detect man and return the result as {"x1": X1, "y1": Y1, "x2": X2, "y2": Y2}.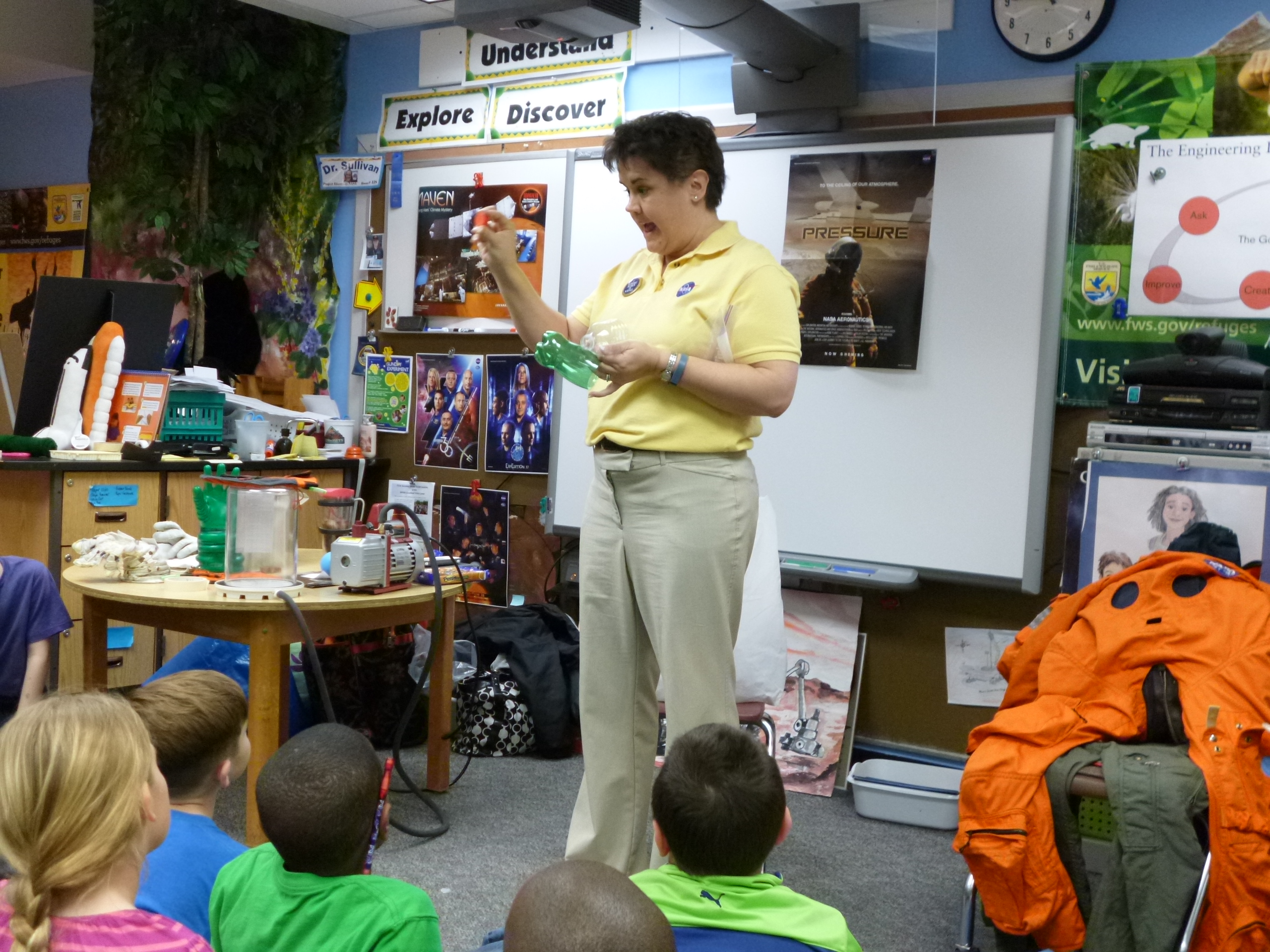
{"x1": 397, "y1": 118, "x2": 438, "y2": 183}.
